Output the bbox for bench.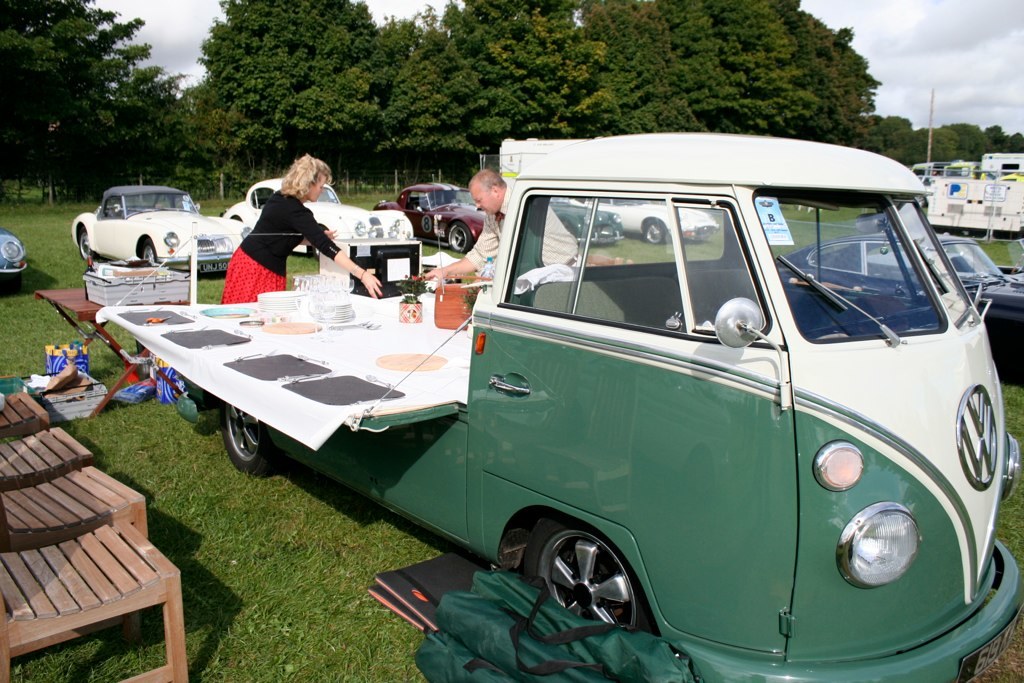
box(1, 510, 198, 682).
